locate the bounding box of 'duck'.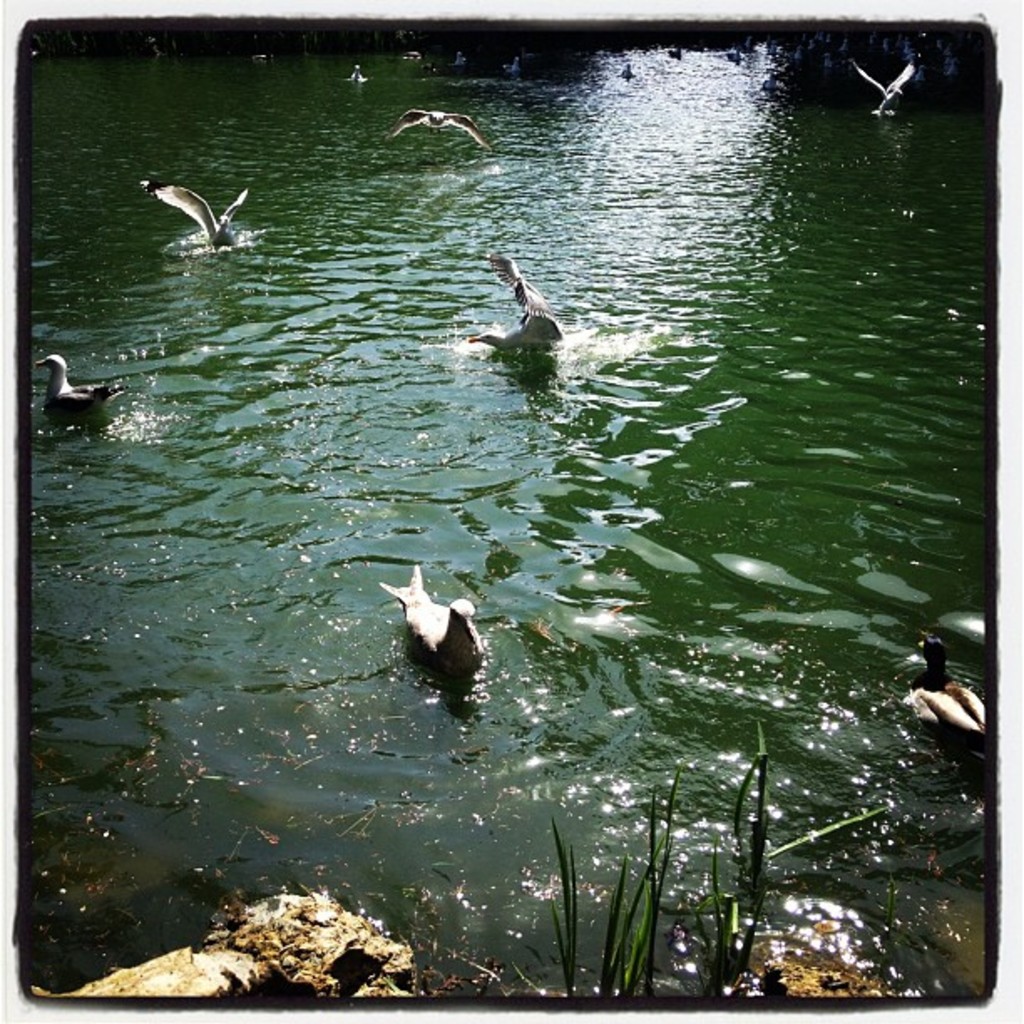
Bounding box: <bbox>385, 94, 505, 159</bbox>.
